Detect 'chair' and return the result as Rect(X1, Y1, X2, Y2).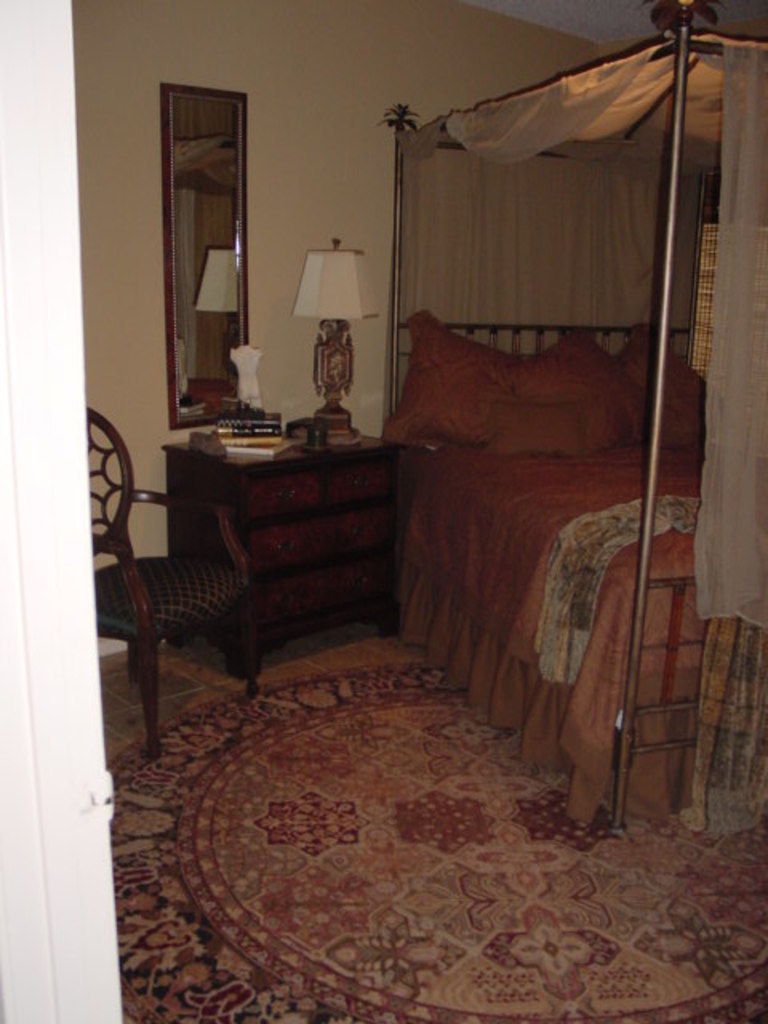
Rect(86, 403, 258, 763).
